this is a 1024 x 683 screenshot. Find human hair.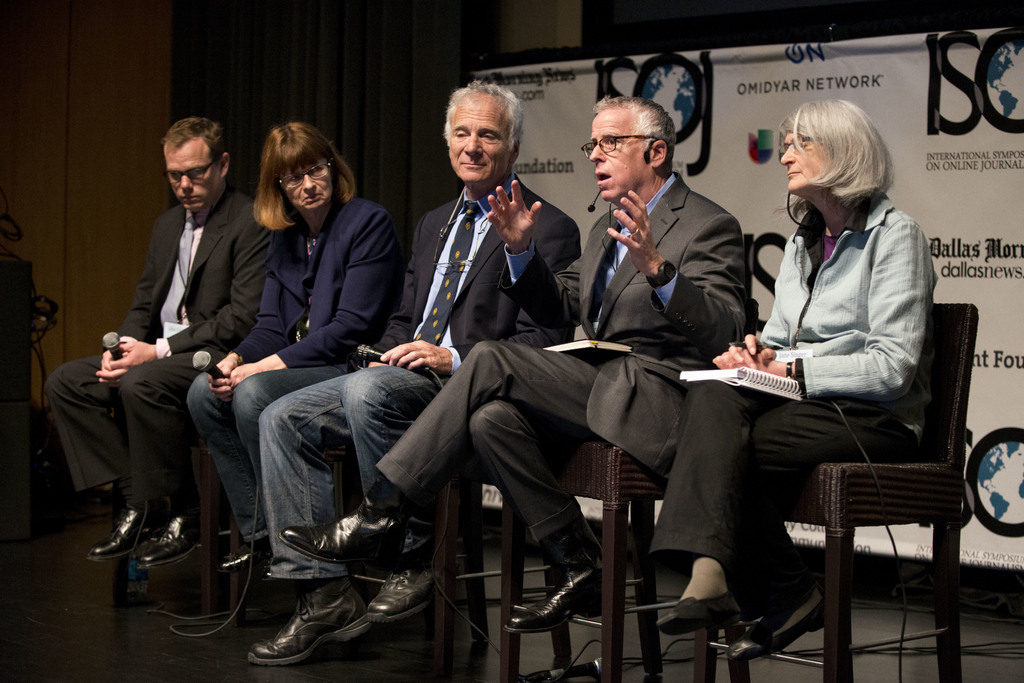
Bounding box: 781 100 888 209.
